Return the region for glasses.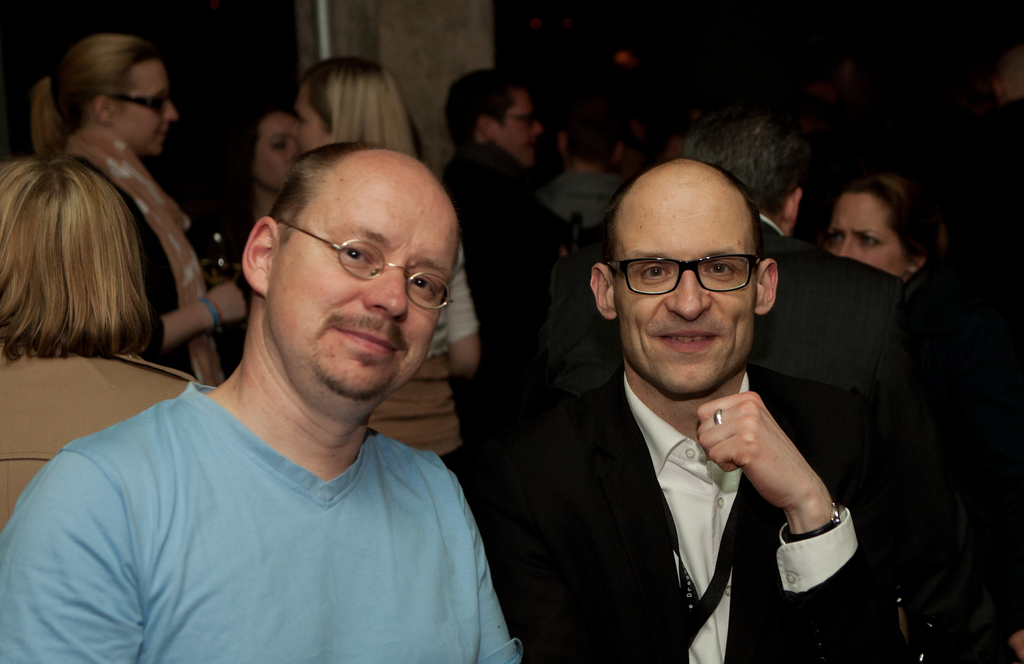
x1=273, y1=213, x2=452, y2=312.
